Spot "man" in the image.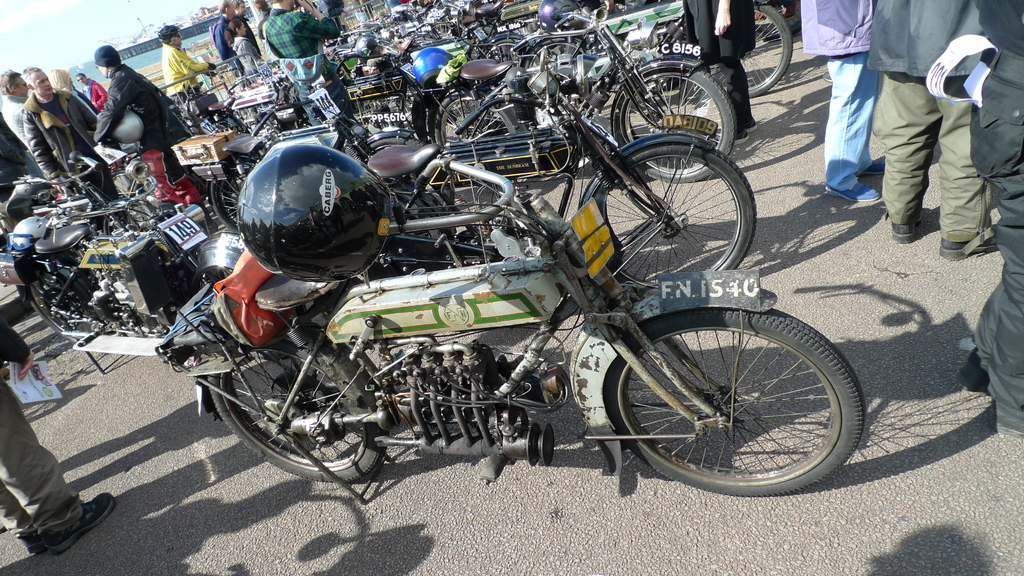
"man" found at [0,65,35,151].
